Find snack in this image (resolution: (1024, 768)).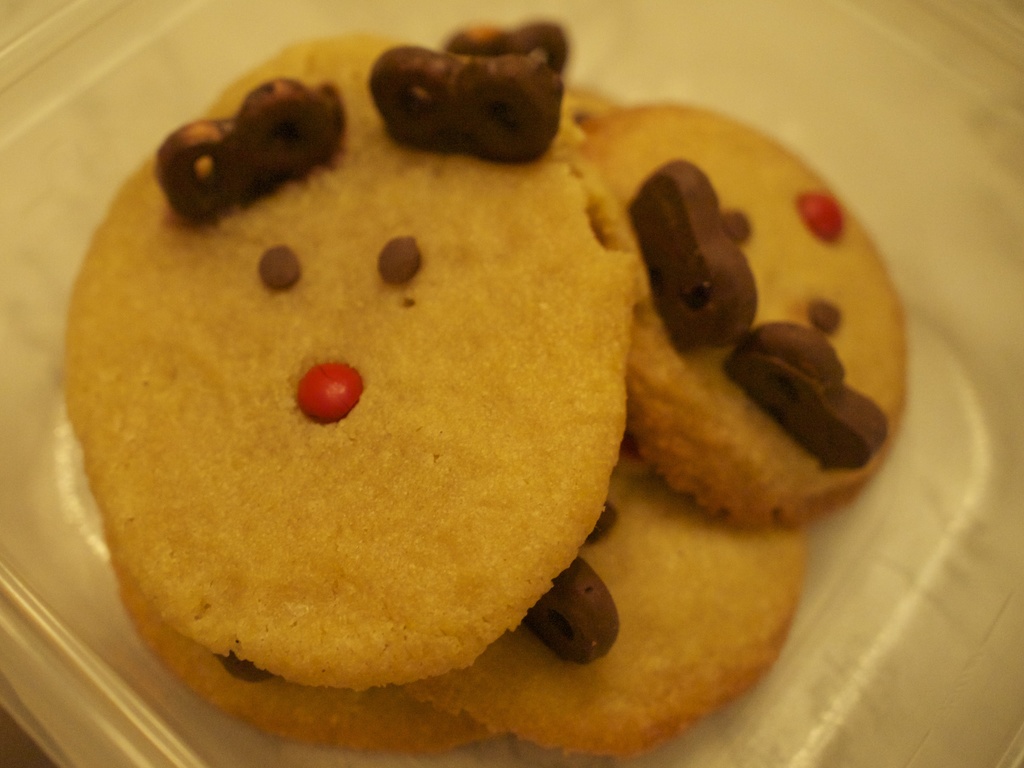
l=29, t=79, r=902, b=696.
